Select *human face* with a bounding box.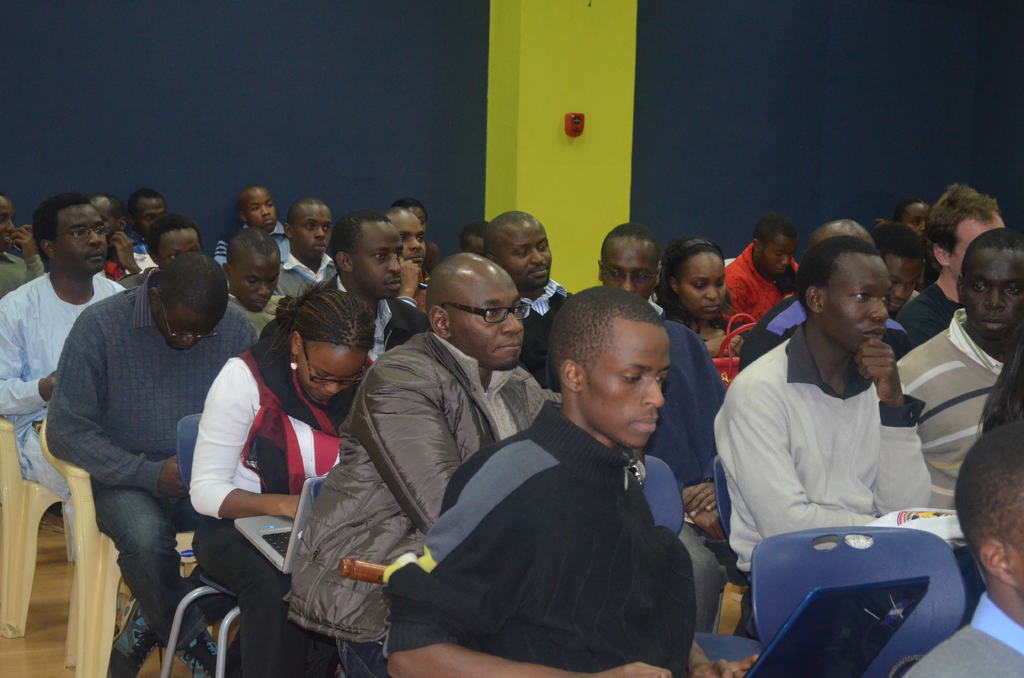
(829,260,895,351).
